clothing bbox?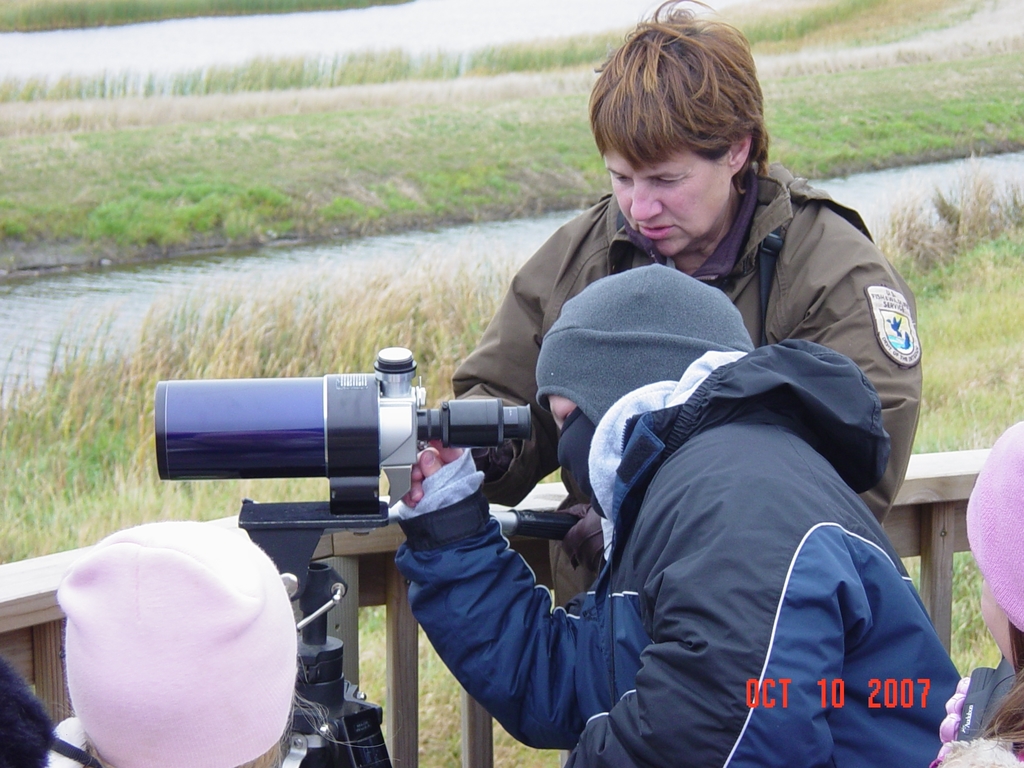
crop(451, 164, 918, 607)
